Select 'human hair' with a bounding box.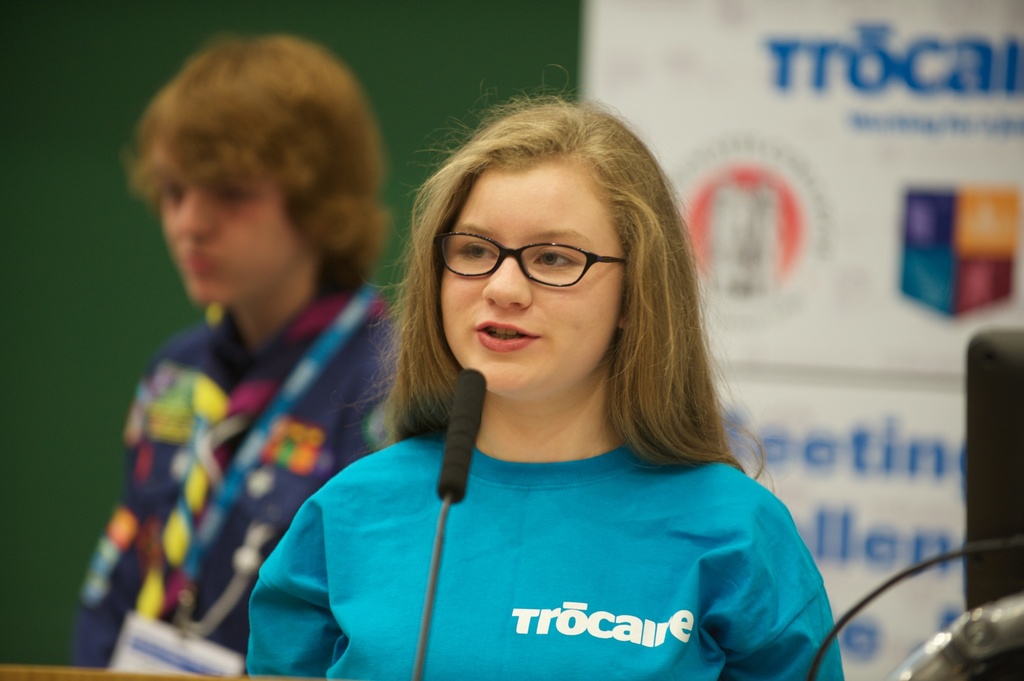
BBox(372, 92, 719, 476).
